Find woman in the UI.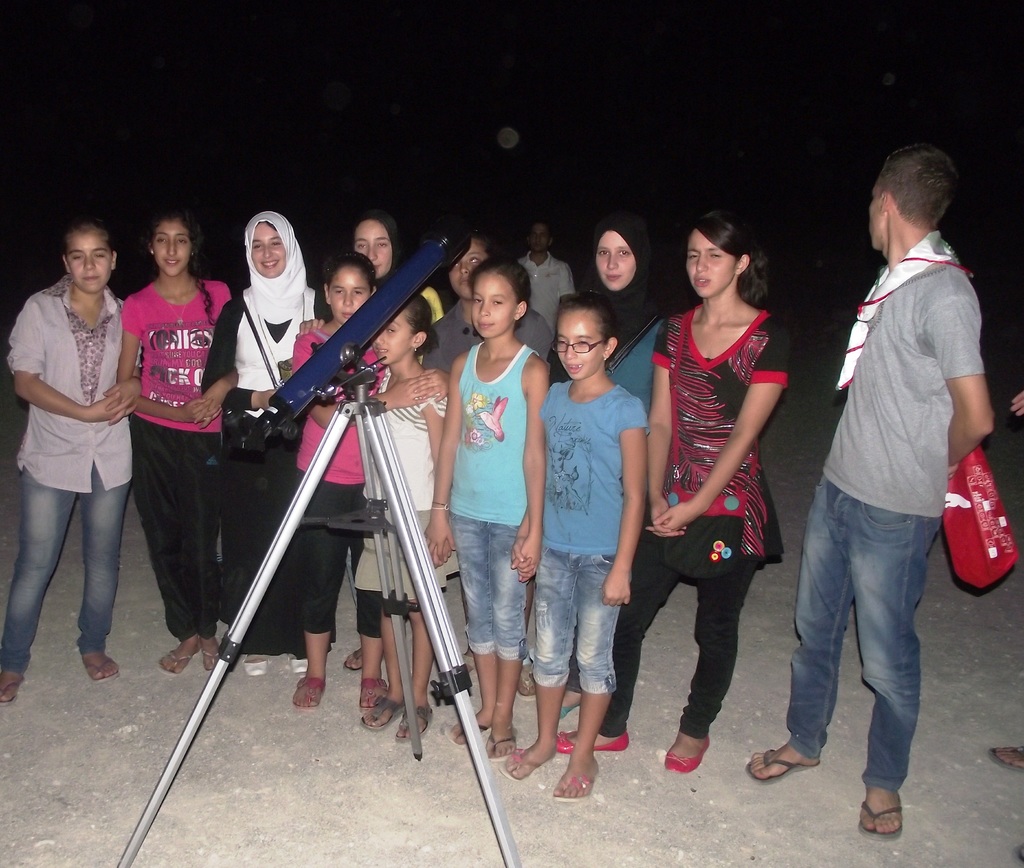
UI element at l=0, t=216, r=140, b=711.
